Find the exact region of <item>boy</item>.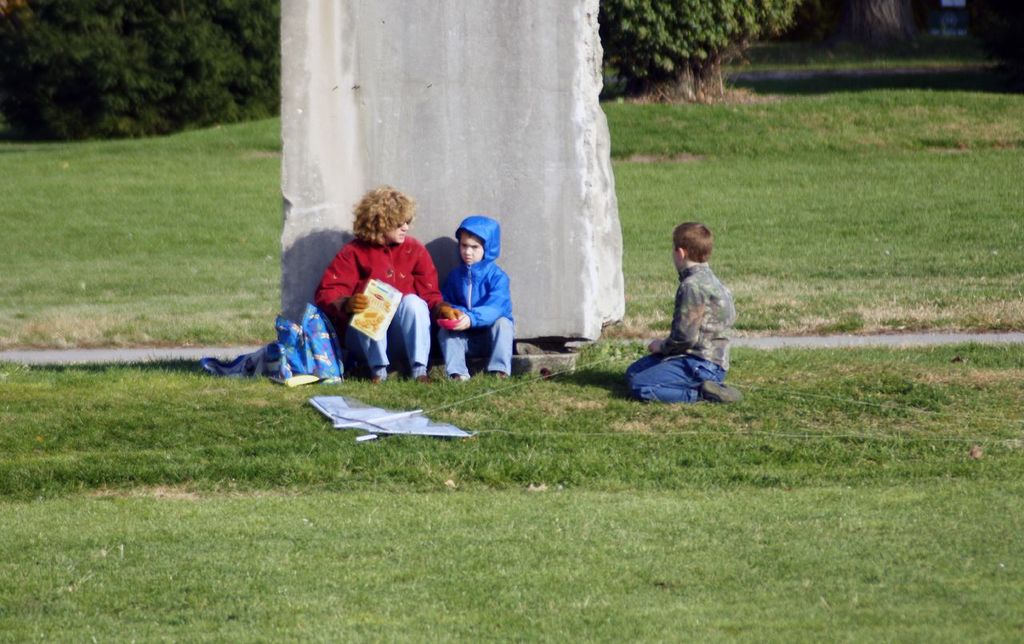
Exact region: BBox(440, 213, 513, 382).
